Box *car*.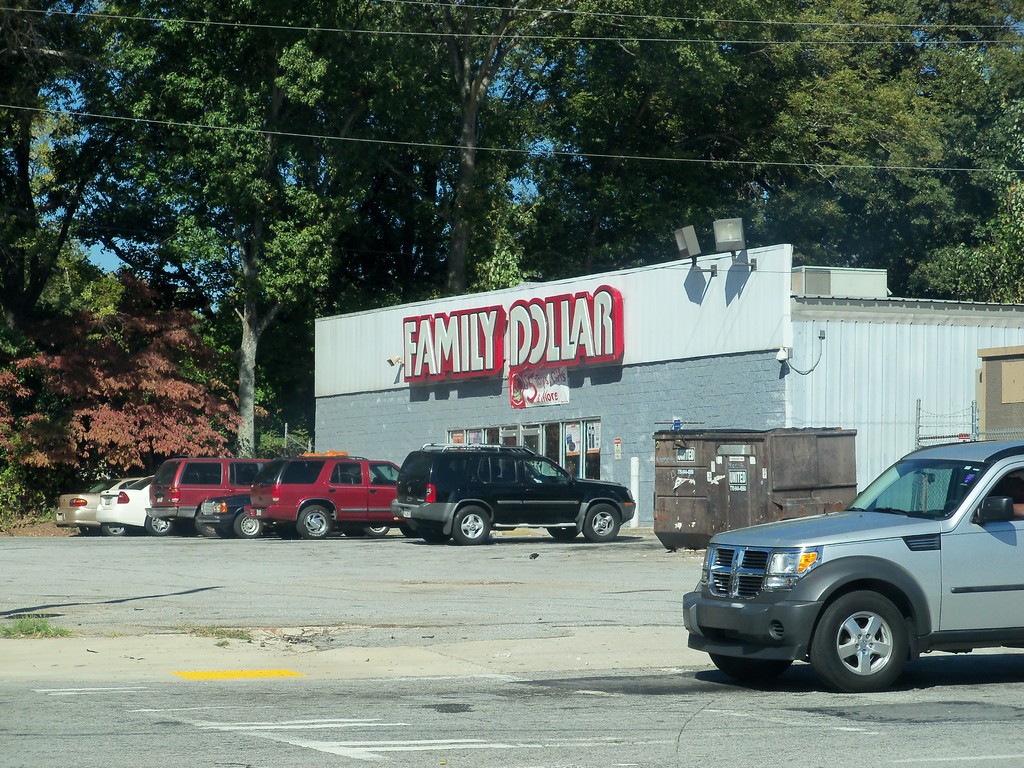
detection(161, 462, 266, 543).
